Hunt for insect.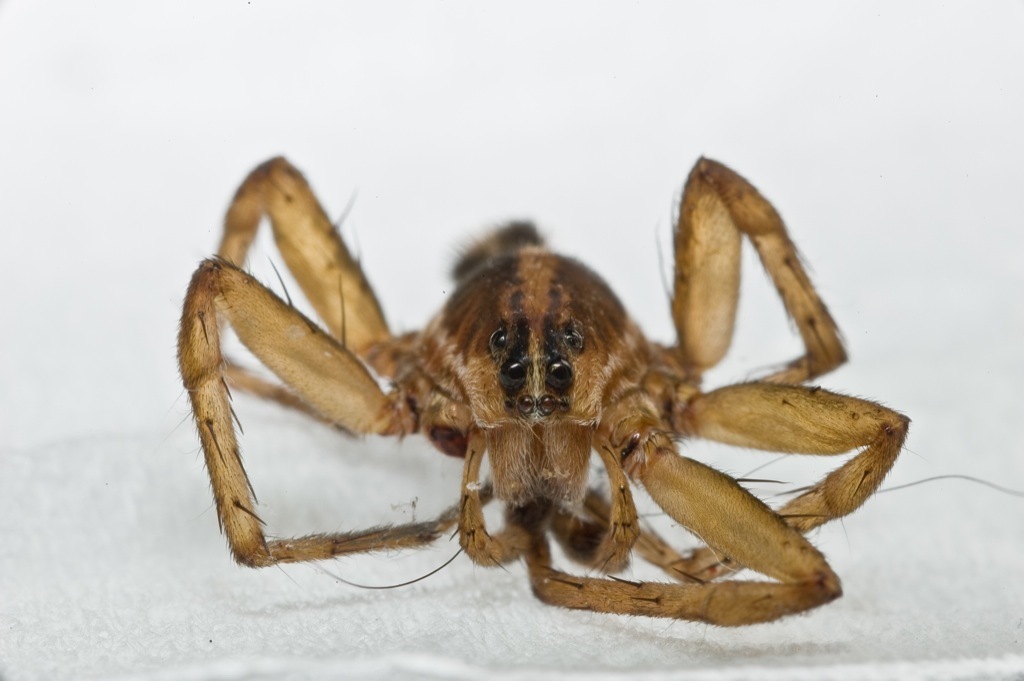
Hunted down at Rect(167, 156, 1023, 626).
